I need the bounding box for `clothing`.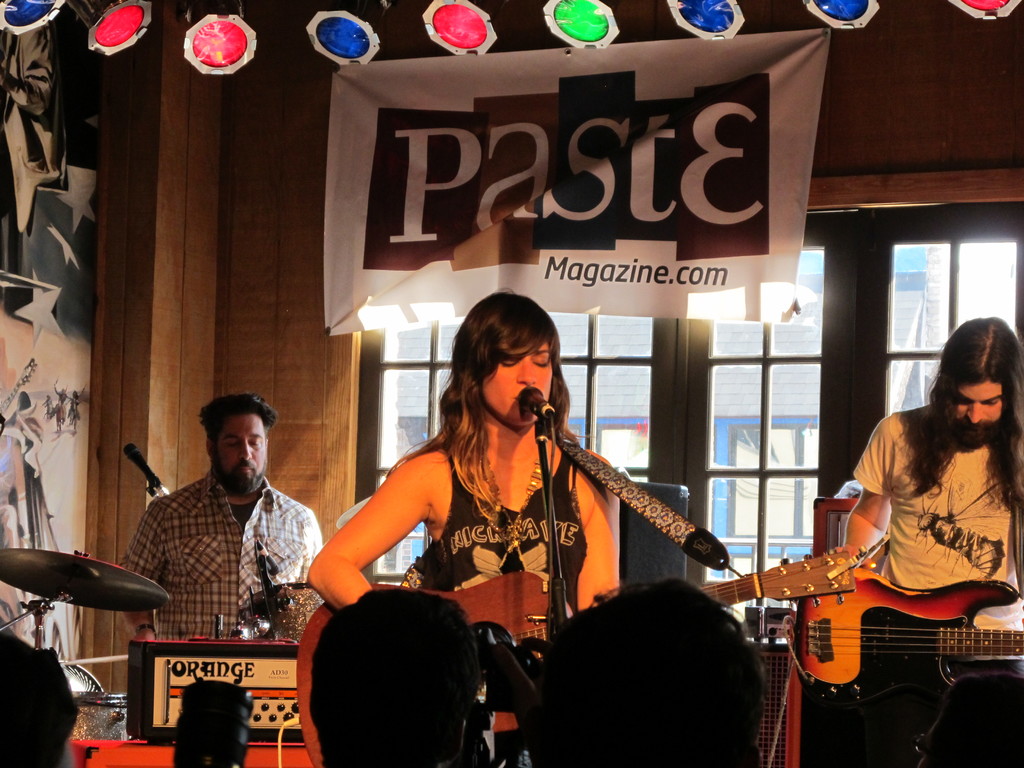
Here it is: {"x1": 851, "y1": 406, "x2": 1023, "y2": 658}.
